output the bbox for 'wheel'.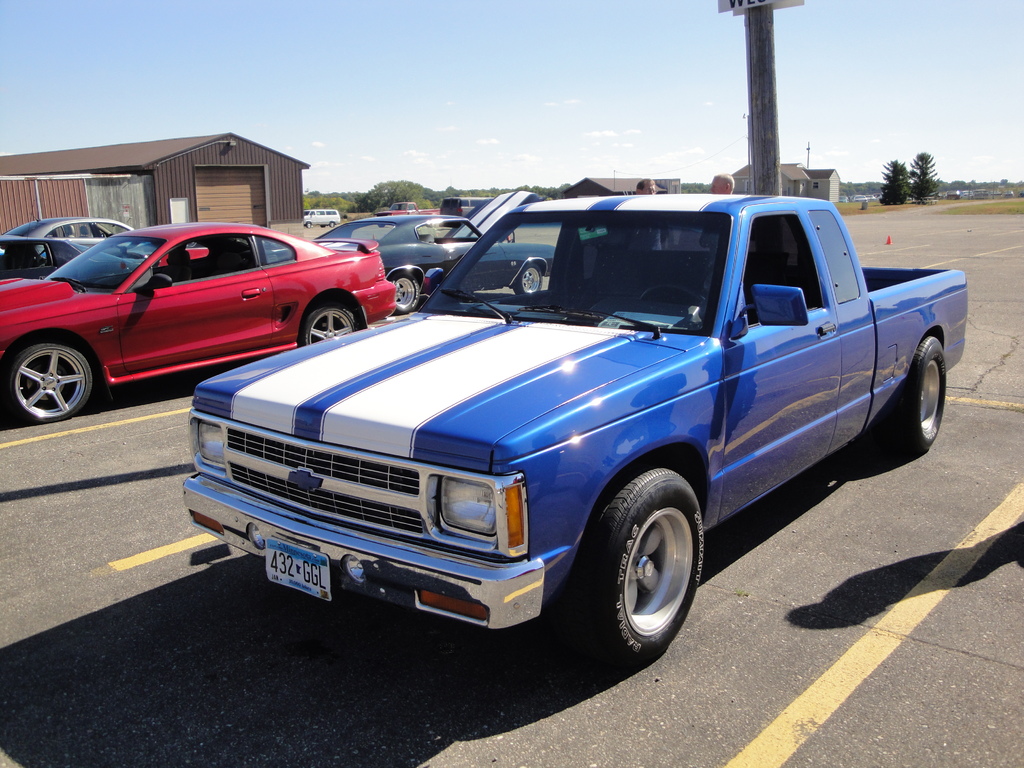
{"x1": 639, "y1": 285, "x2": 708, "y2": 309}.
